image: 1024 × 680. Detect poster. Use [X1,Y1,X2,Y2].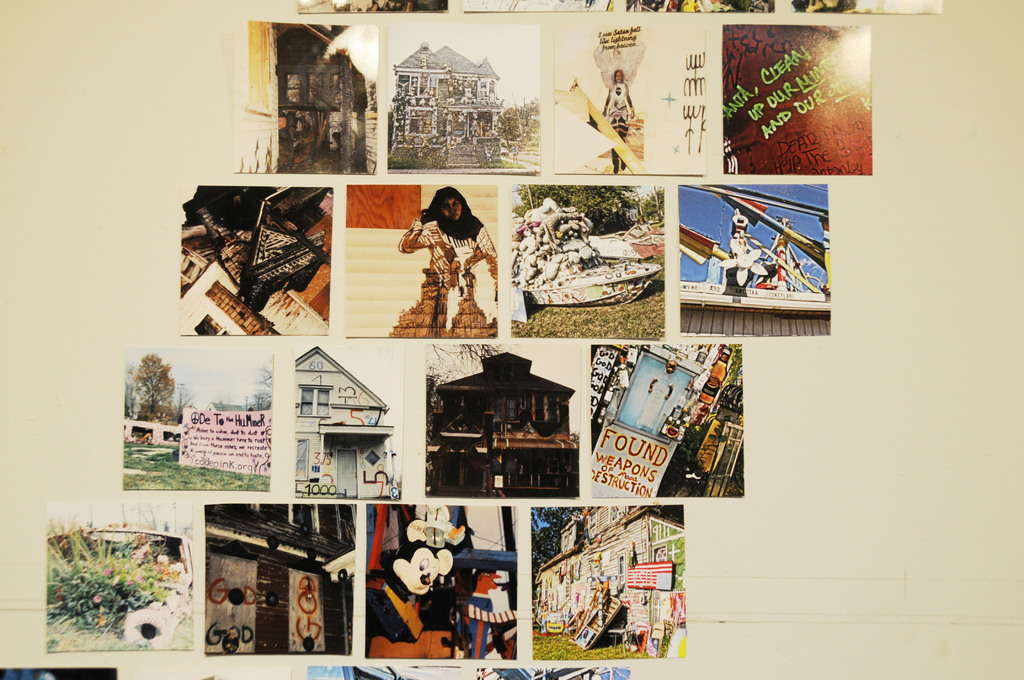
[548,23,703,177].
